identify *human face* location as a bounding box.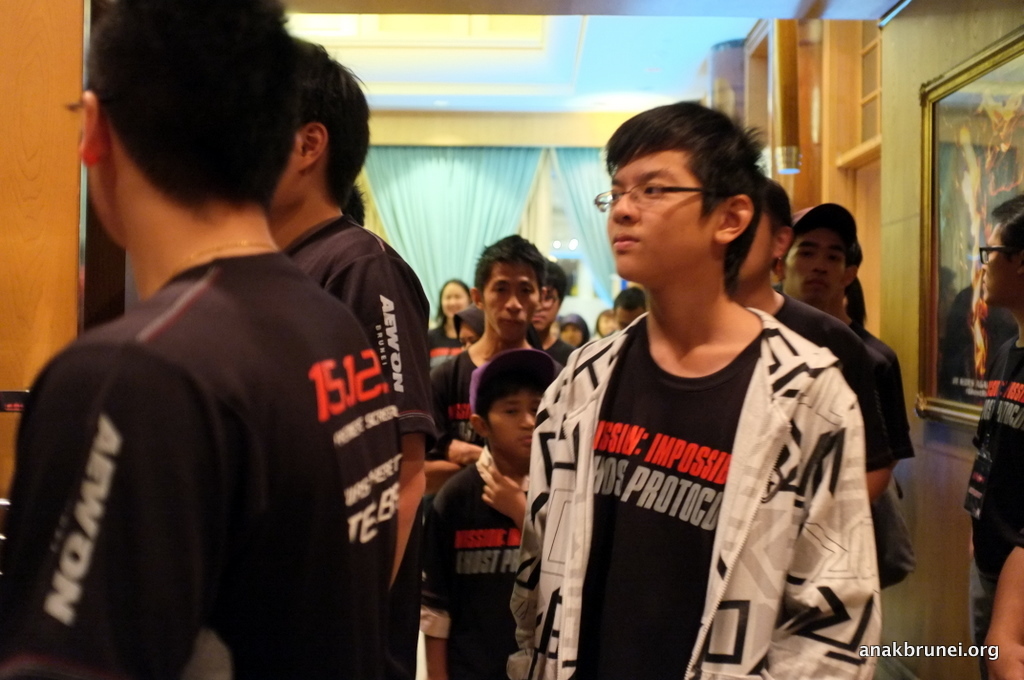
[609,155,713,281].
